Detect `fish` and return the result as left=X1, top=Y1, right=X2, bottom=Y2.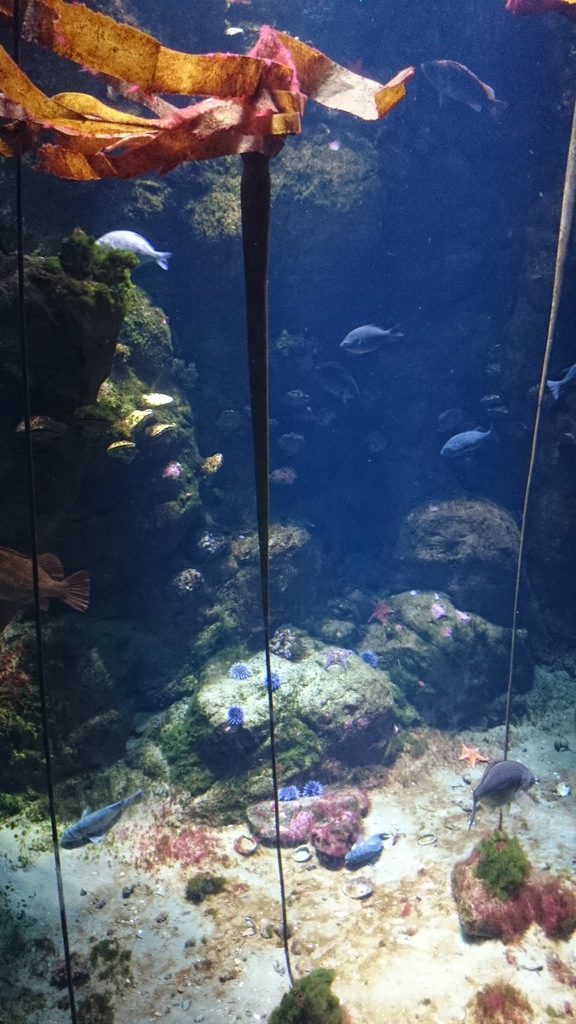
left=332, top=305, right=418, bottom=356.
